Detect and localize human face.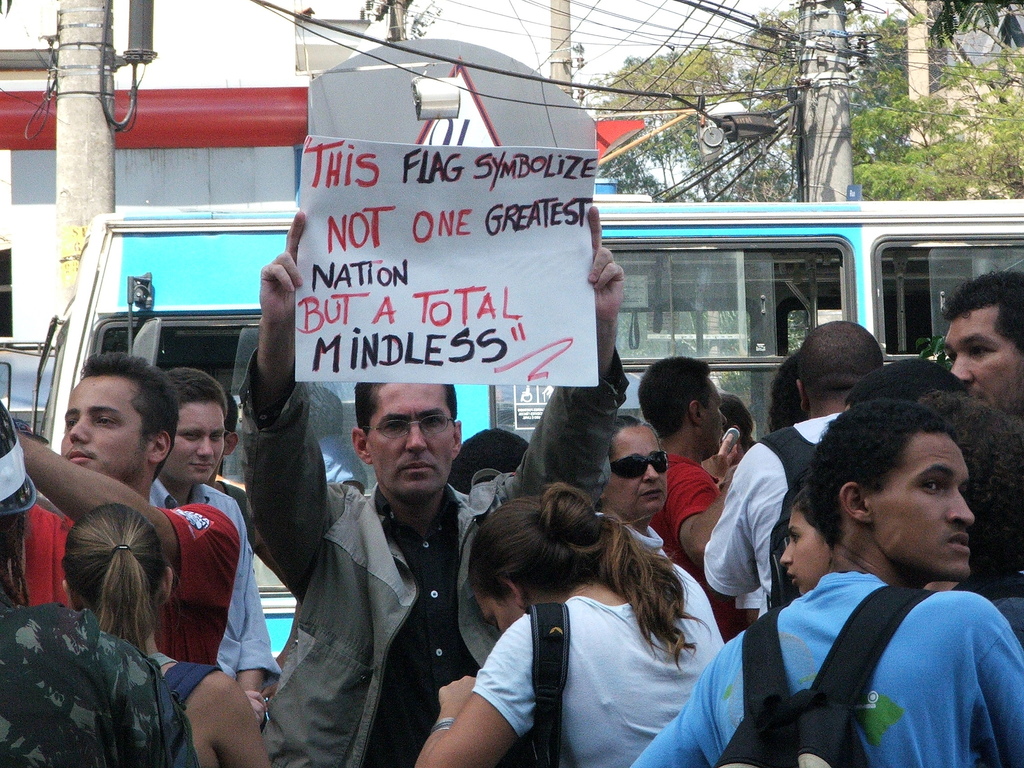
Localized at <box>943,307,1021,412</box>.
